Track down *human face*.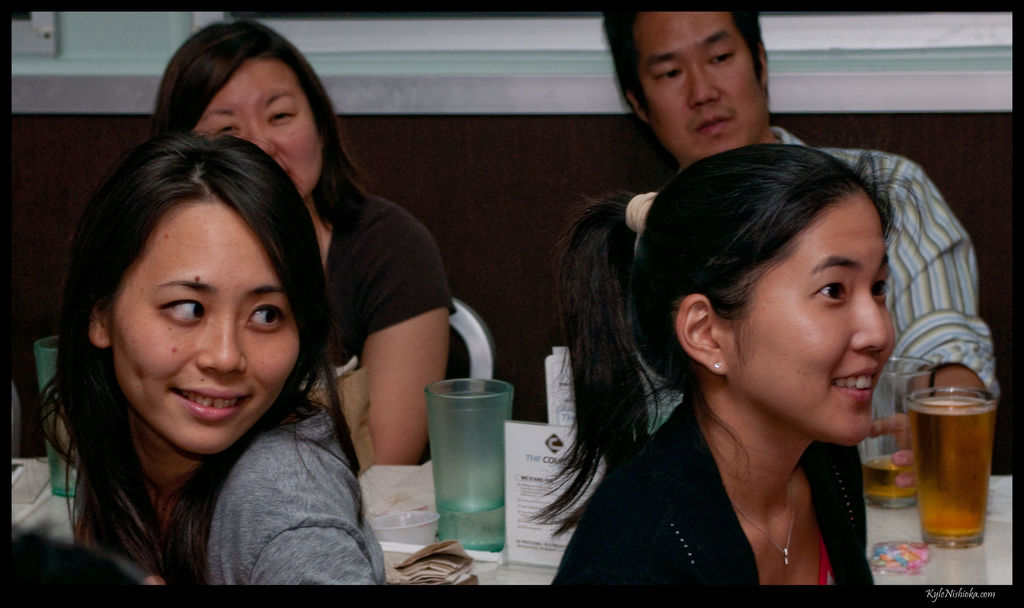
Tracked to 724/191/896/445.
